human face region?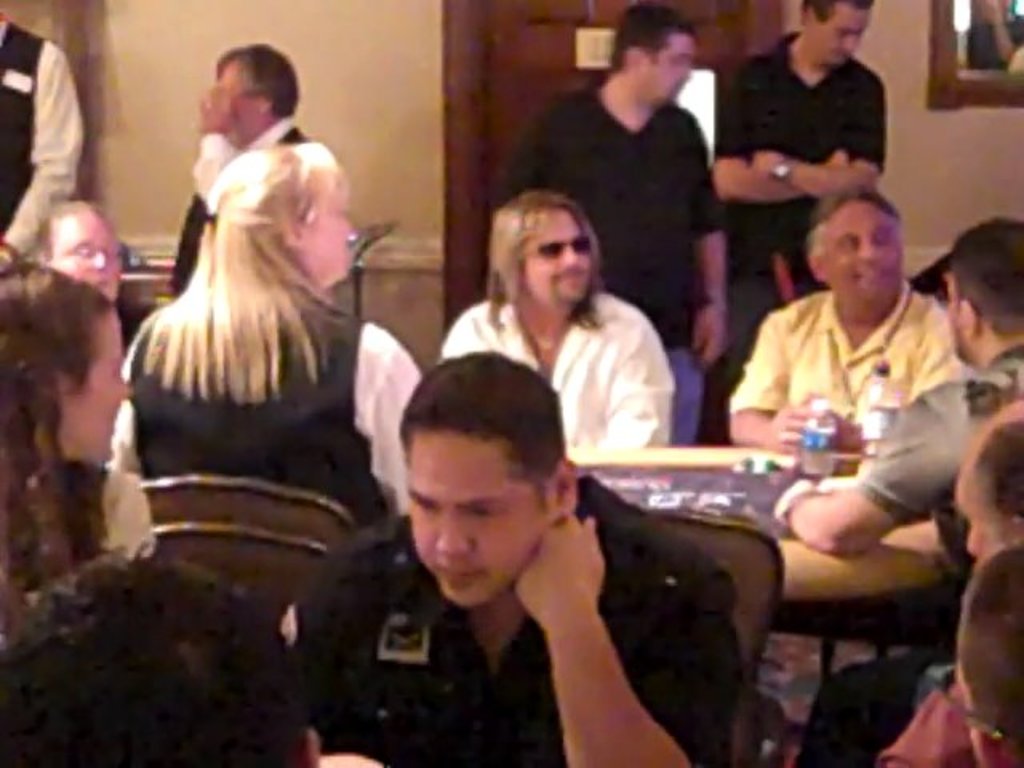
638/38/694/99
